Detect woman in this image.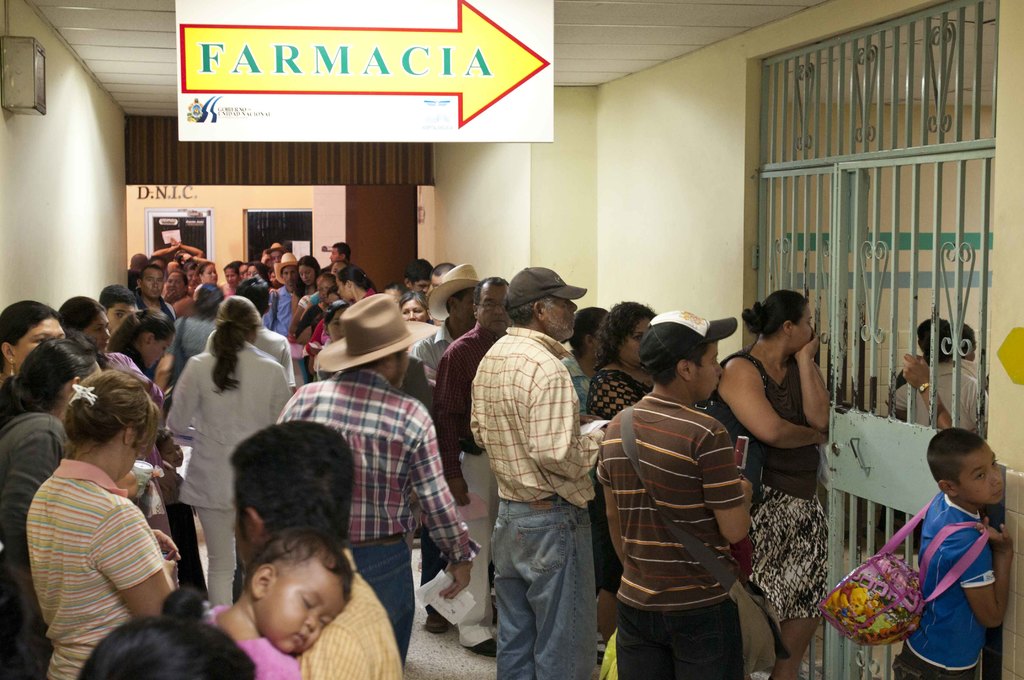
Detection: 400/287/434/324.
